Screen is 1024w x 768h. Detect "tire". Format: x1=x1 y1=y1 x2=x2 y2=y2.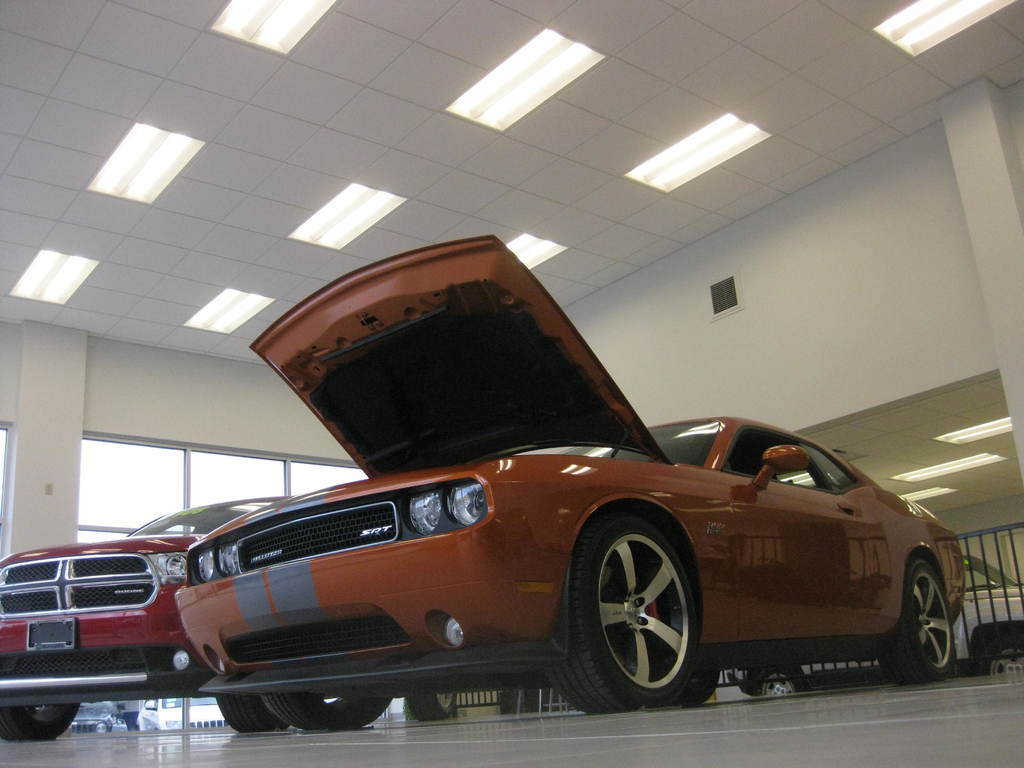
x1=211 y1=691 x2=284 y2=734.
